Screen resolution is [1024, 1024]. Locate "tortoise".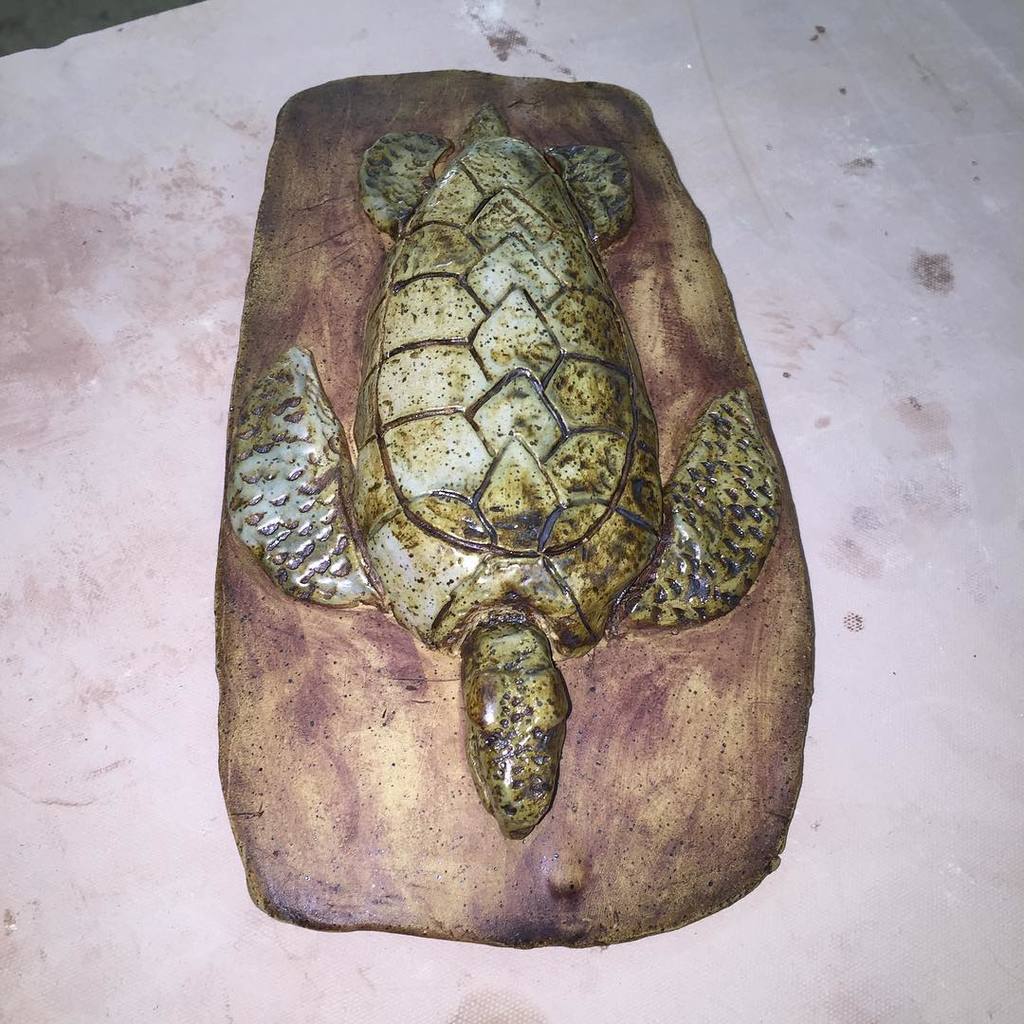
crop(226, 108, 782, 835).
